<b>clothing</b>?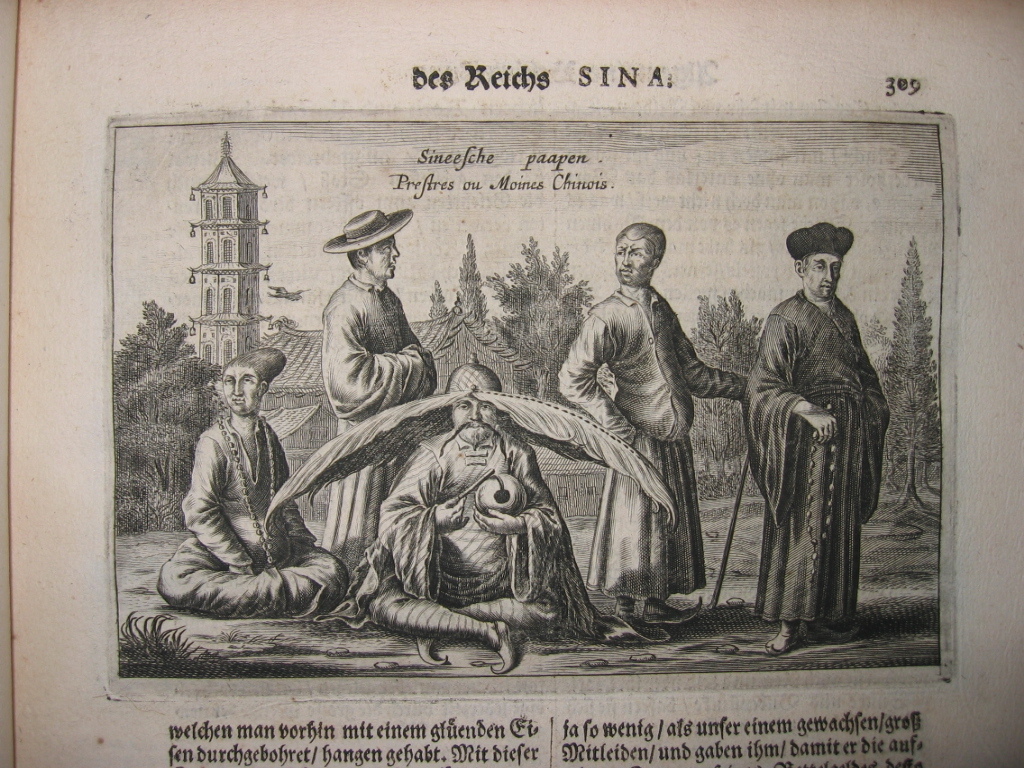
[x1=559, y1=284, x2=748, y2=601]
